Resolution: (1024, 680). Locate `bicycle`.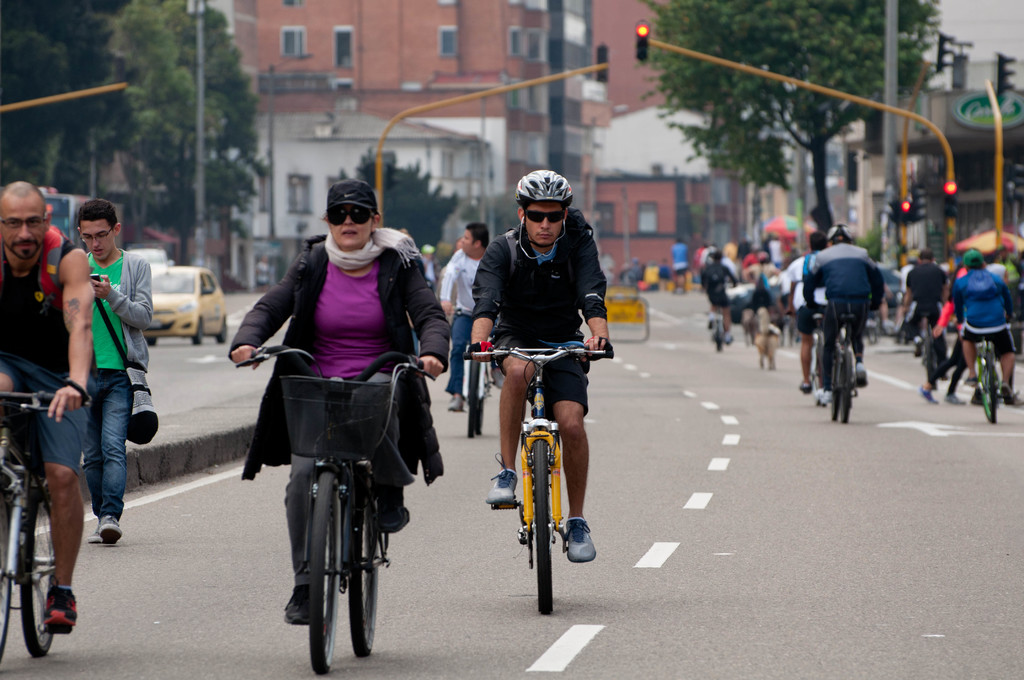
{"left": 461, "top": 338, "right": 614, "bottom": 620}.
